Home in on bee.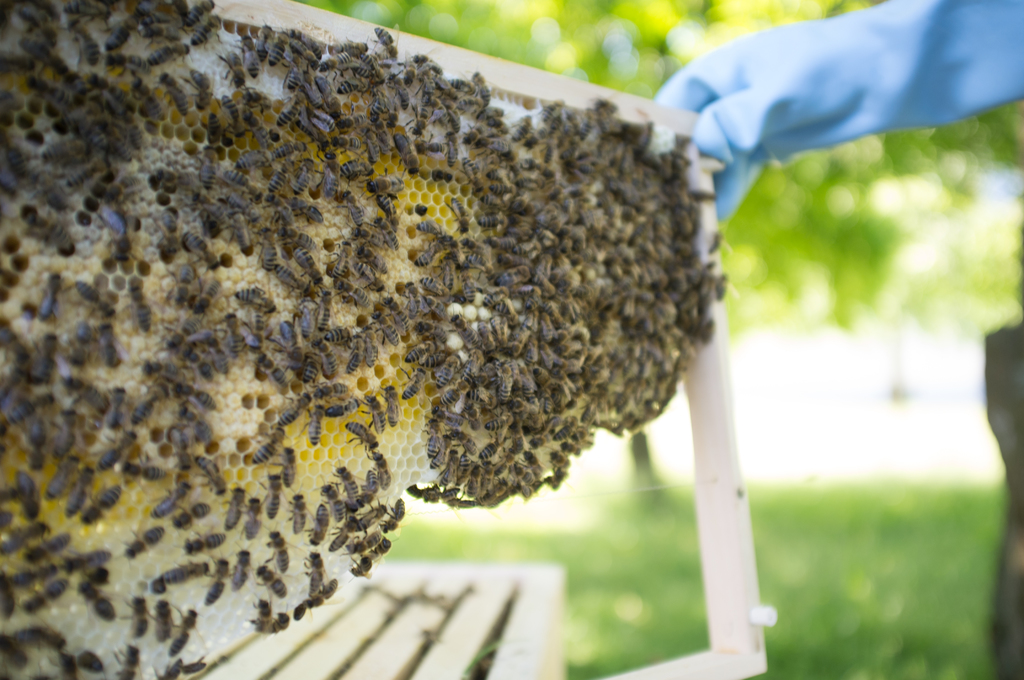
Homed in at <box>148,360,178,410</box>.
